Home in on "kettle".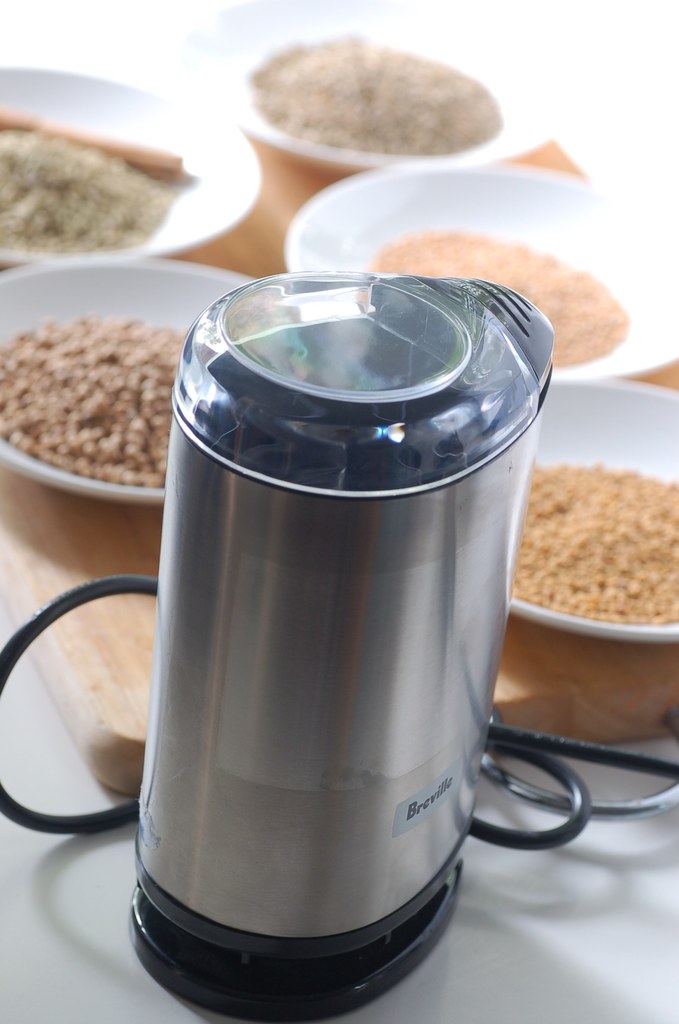
Homed in at 101, 234, 573, 1012.
